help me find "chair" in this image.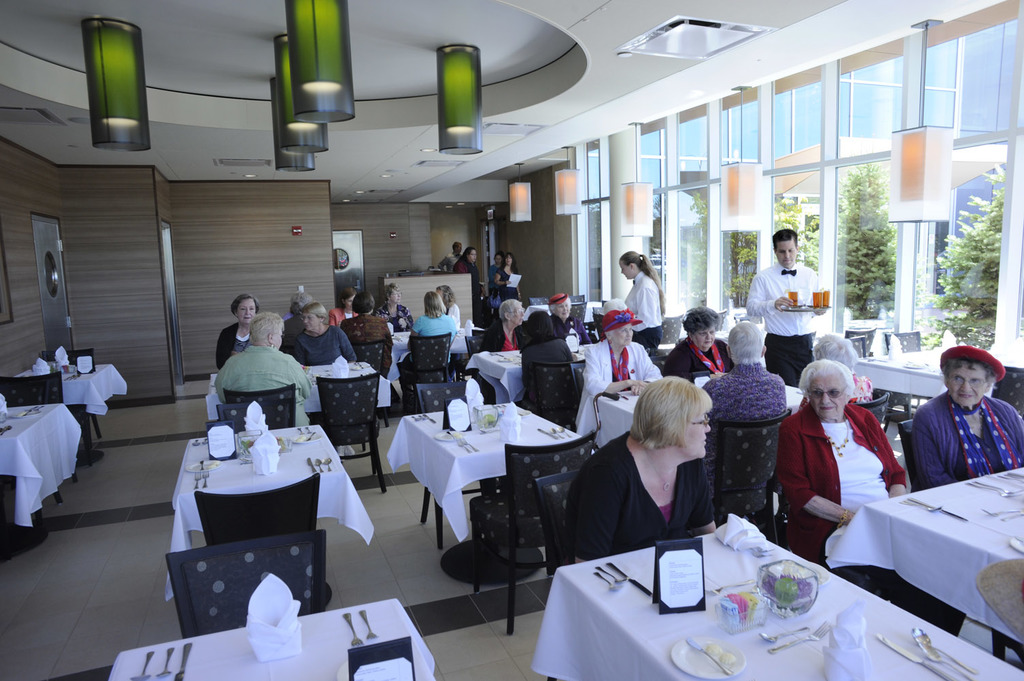
Found it: (1,372,63,406).
